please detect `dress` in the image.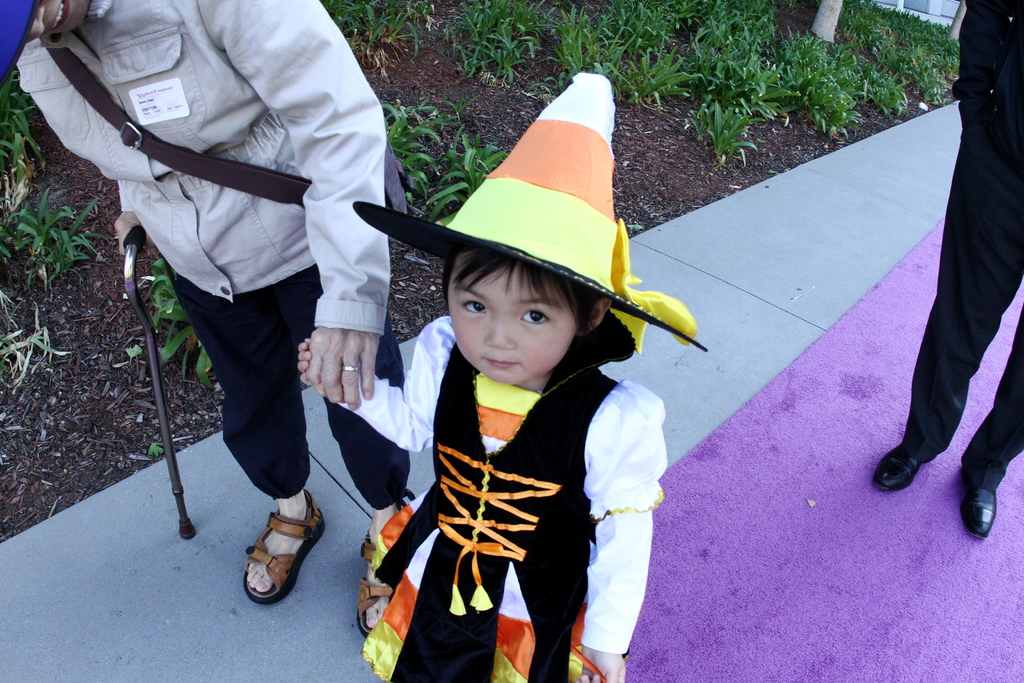
l=332, t=314, r=666, b=682.
